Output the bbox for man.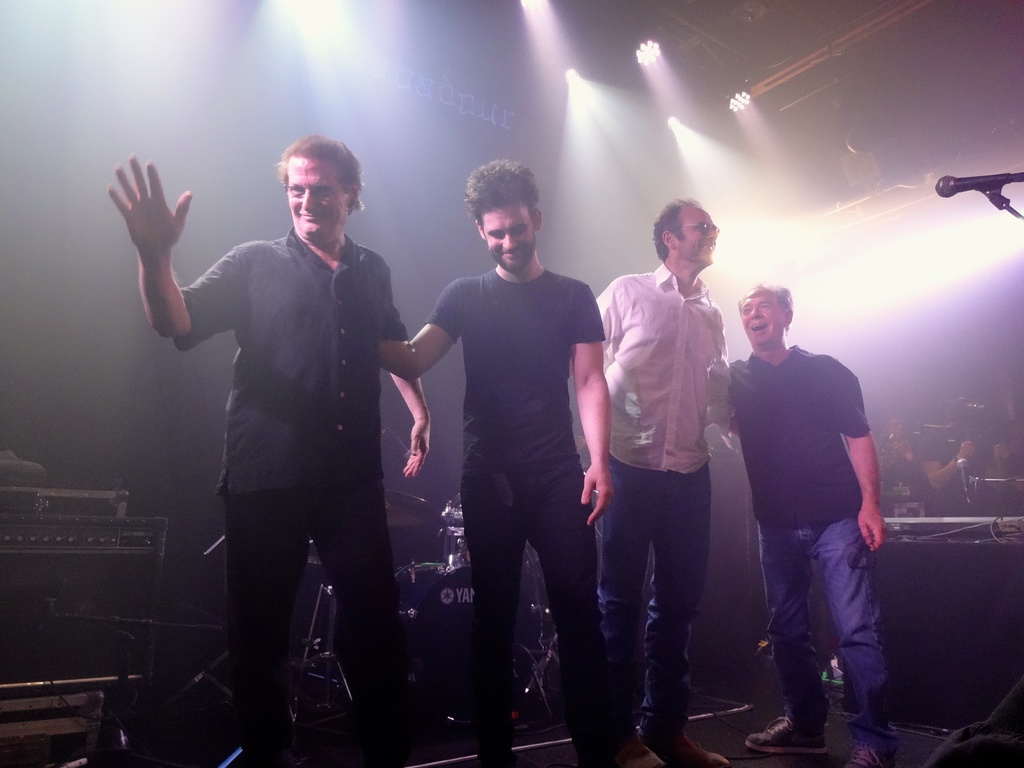
[89, 112, 426, 767].
